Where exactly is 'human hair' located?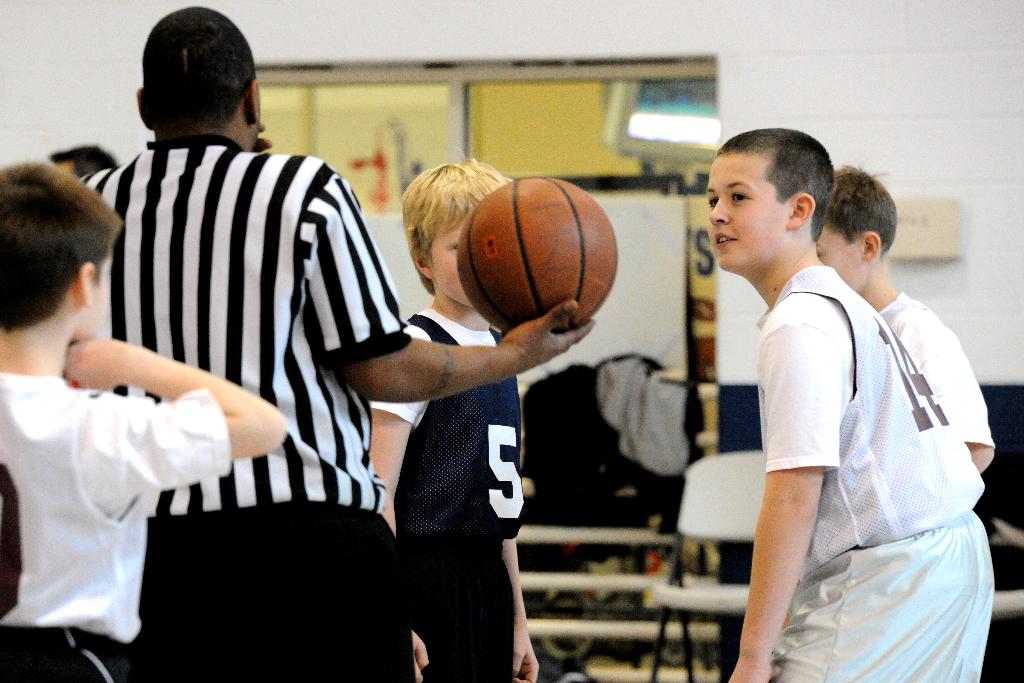
Its bounding box is [132, 12, 247, 124].
